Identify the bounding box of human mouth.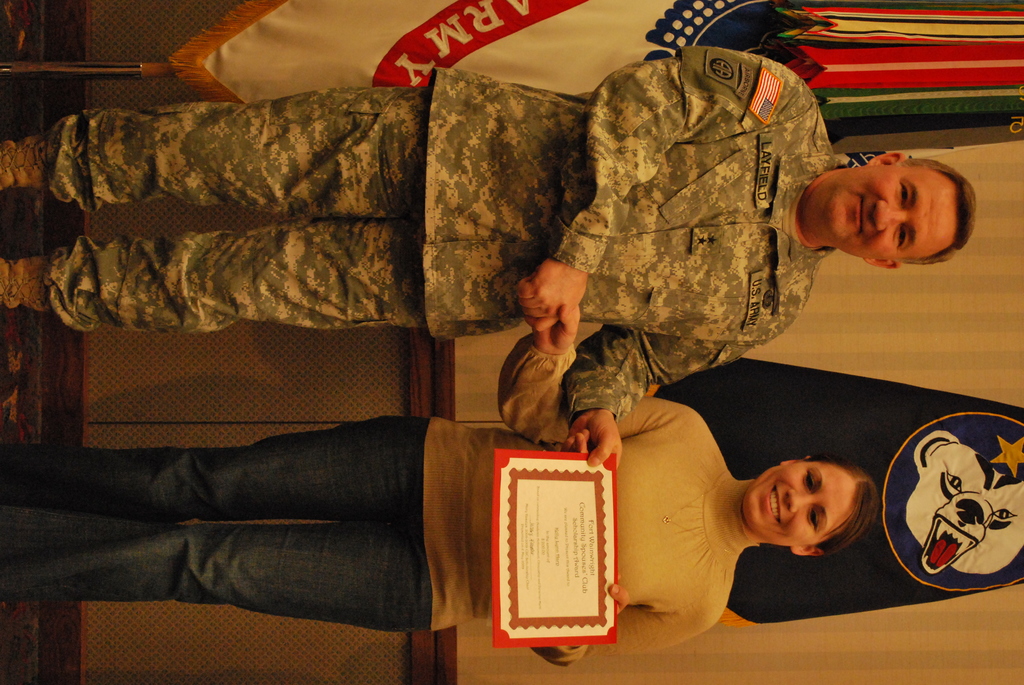
(859, 196, 864, 233).
